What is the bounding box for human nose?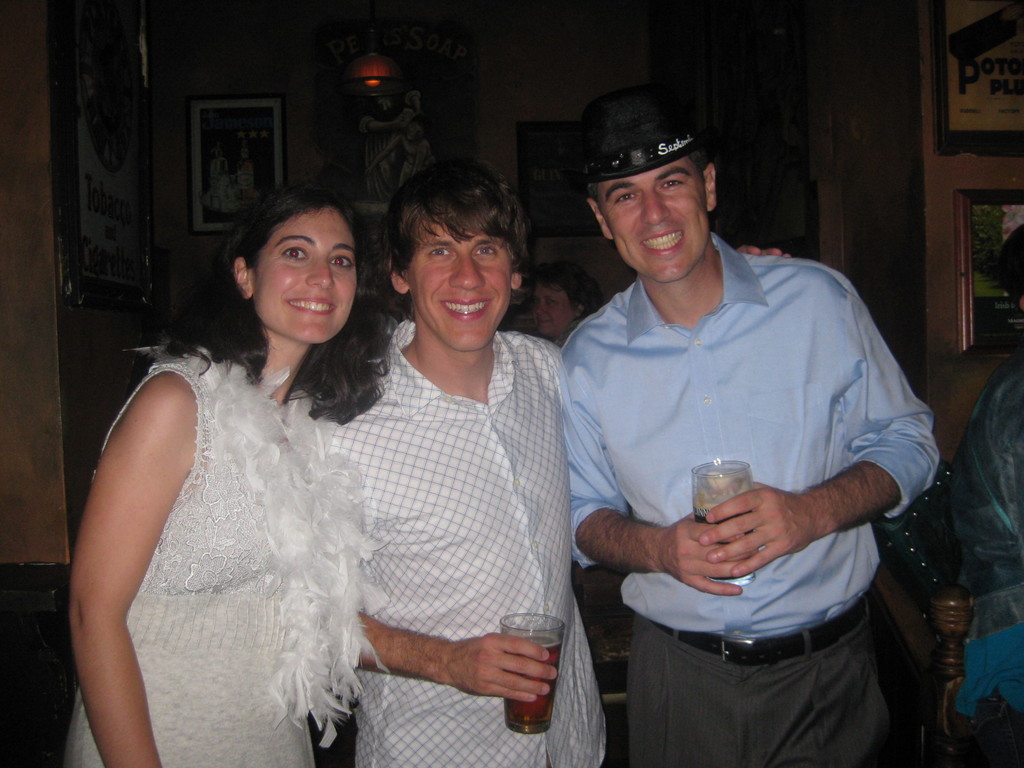
rect(444, 255, 485, 294).
